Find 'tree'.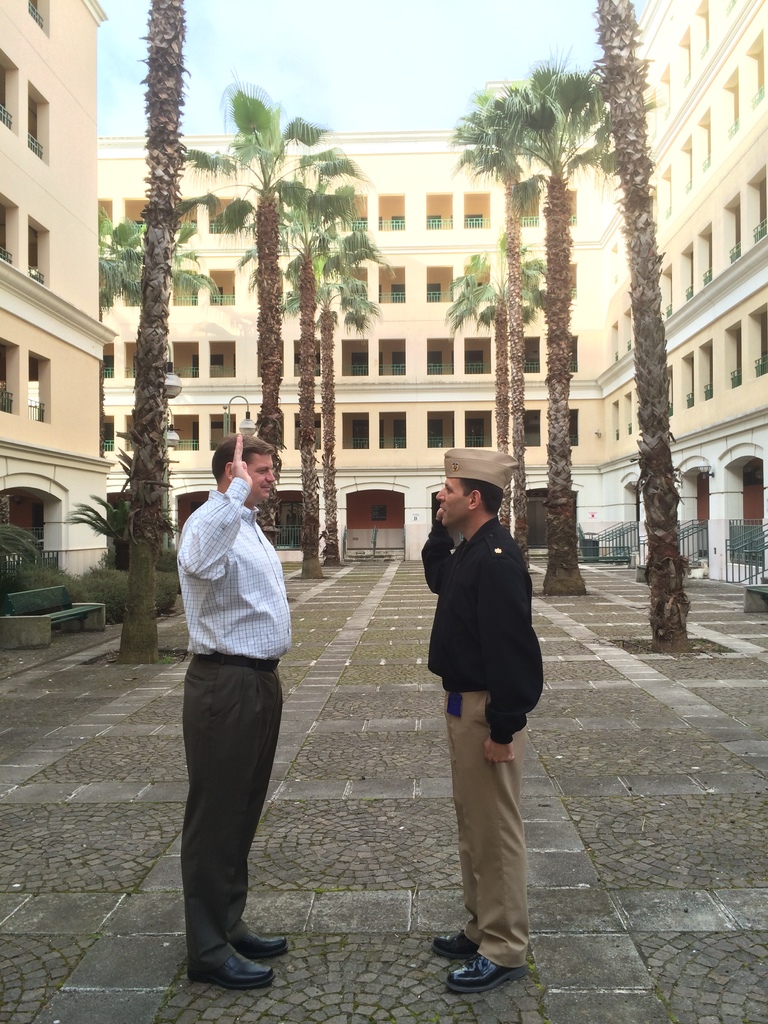
Rect(114, 0, 193, 667).
